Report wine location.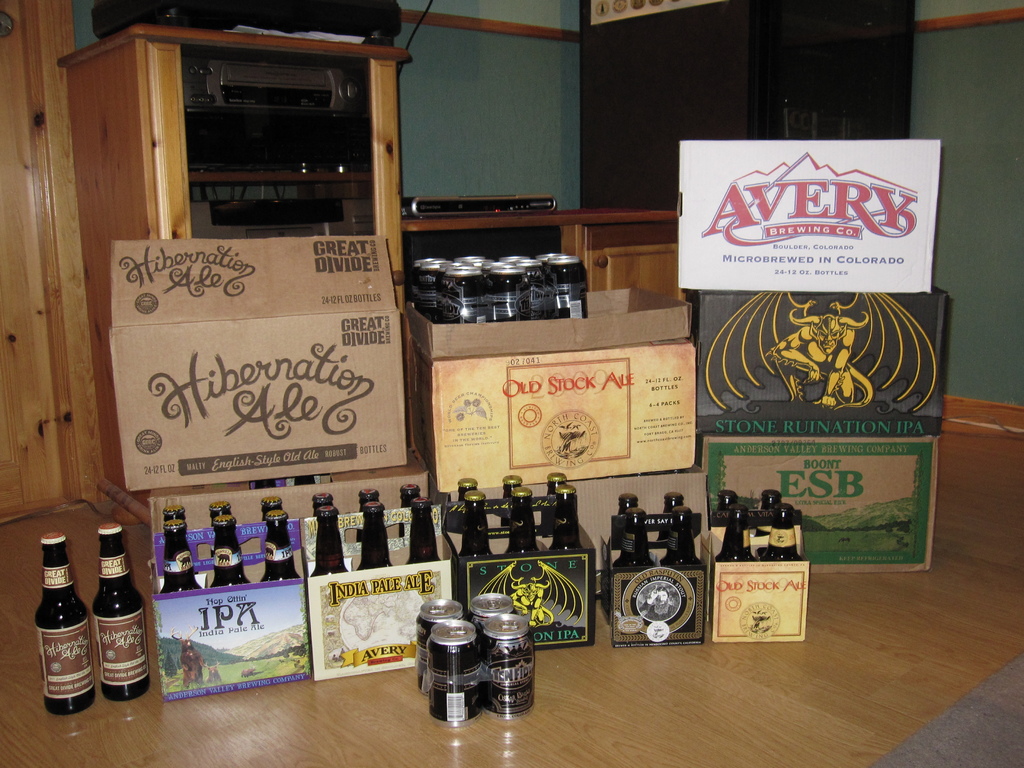
Report: bbox=[312, 484, 348, 572].
